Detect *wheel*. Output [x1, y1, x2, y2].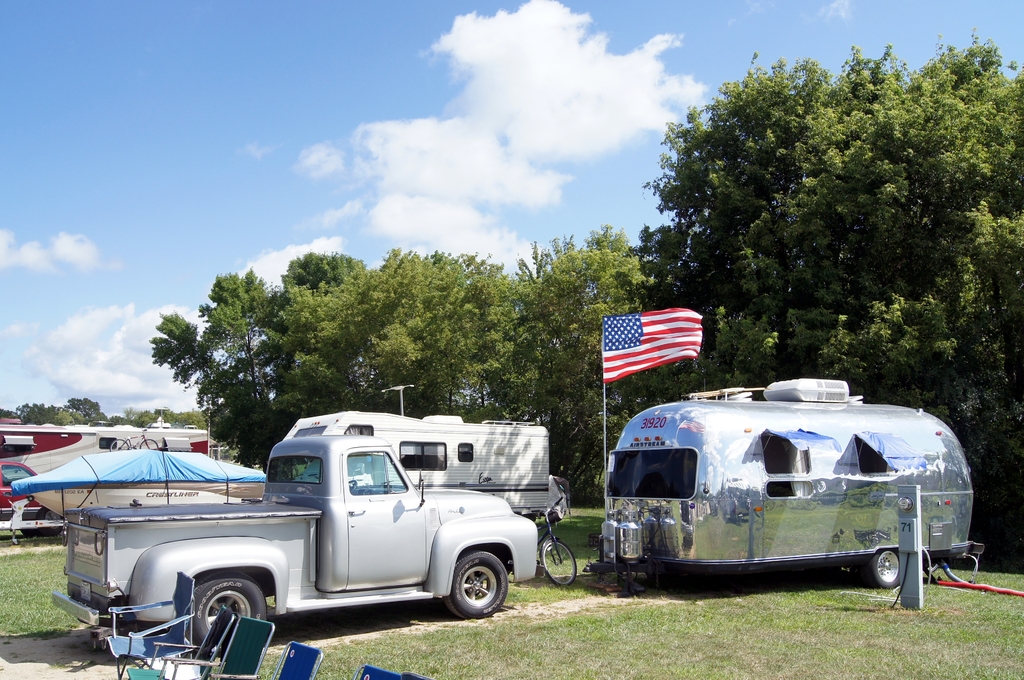
[184, 573, 271, 658].
